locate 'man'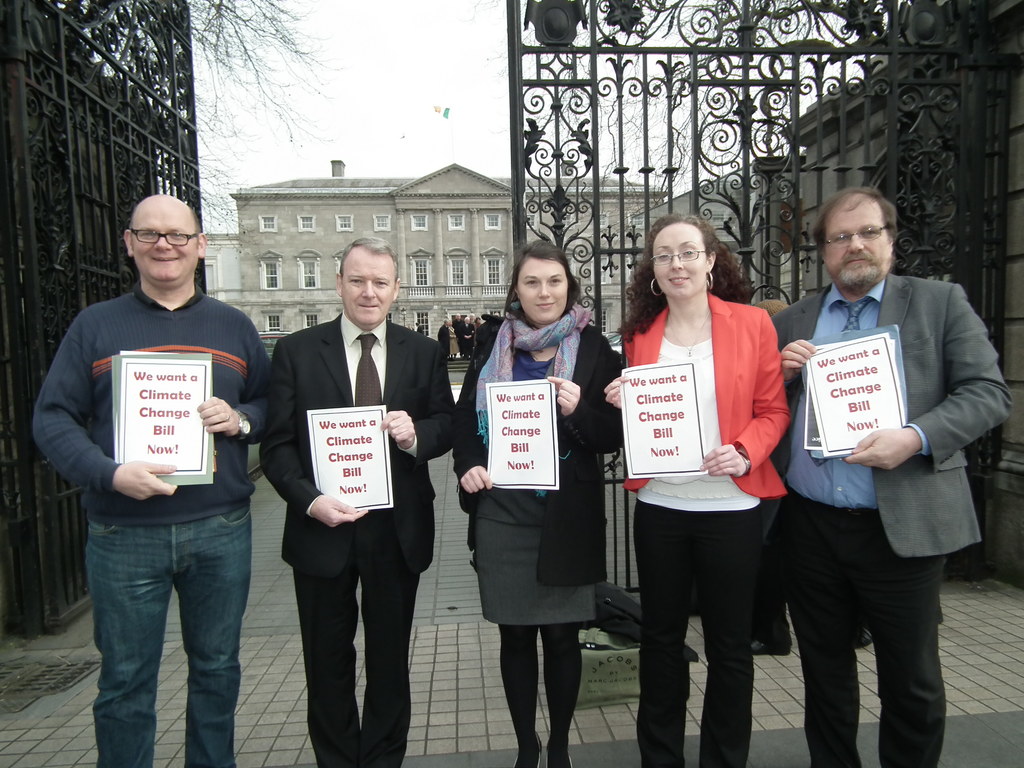
{"x1": 34, "y1": 192, "x2": 277, "y2": 767}
